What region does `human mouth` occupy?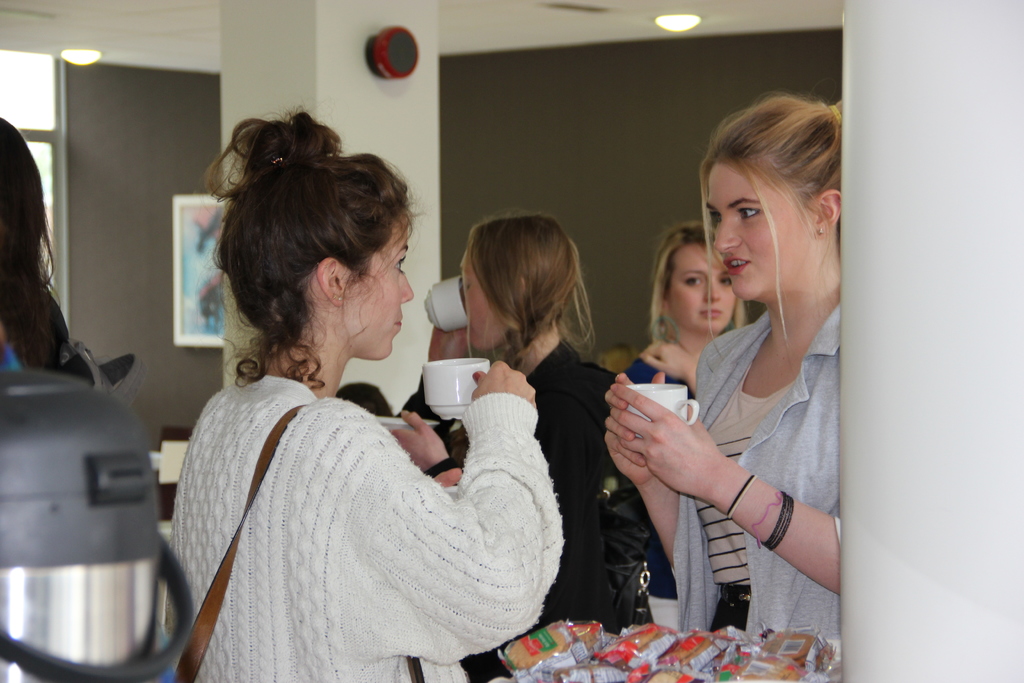
(391, 308, 404, 332).
